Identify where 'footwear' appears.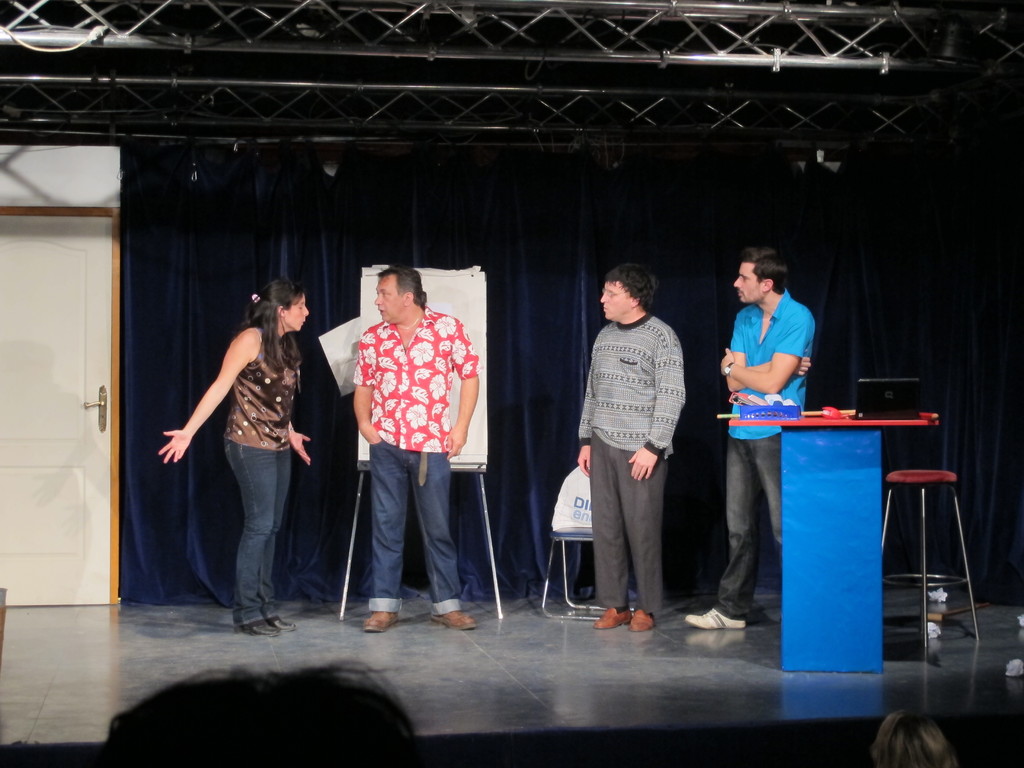
Appears at Rect(680, 609, 744, 631).
